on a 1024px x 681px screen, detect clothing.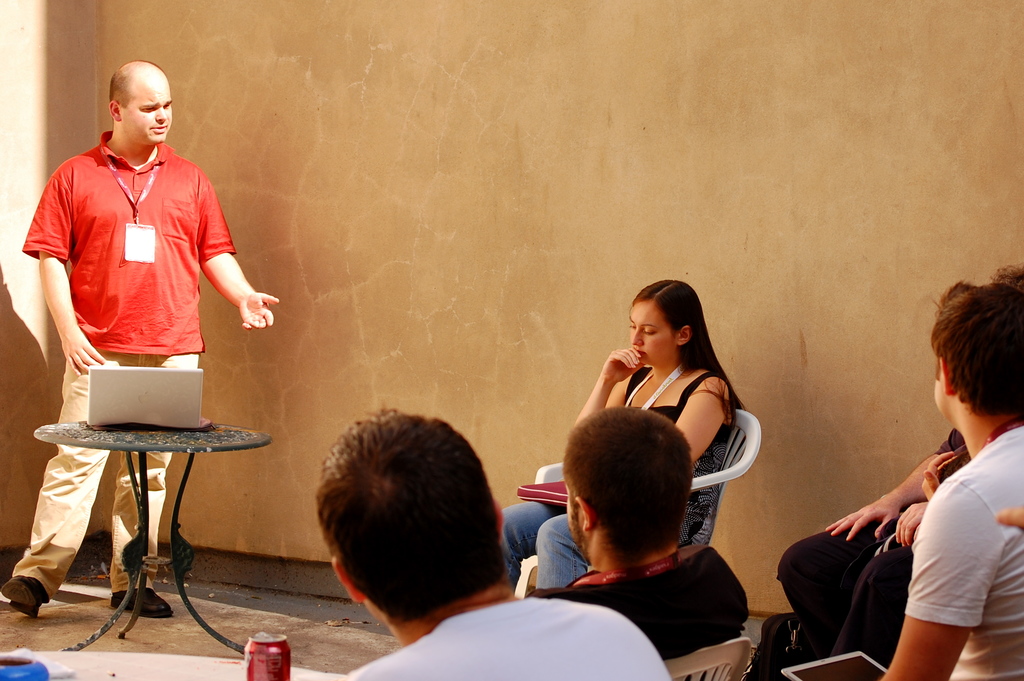
774/425/980/659.
